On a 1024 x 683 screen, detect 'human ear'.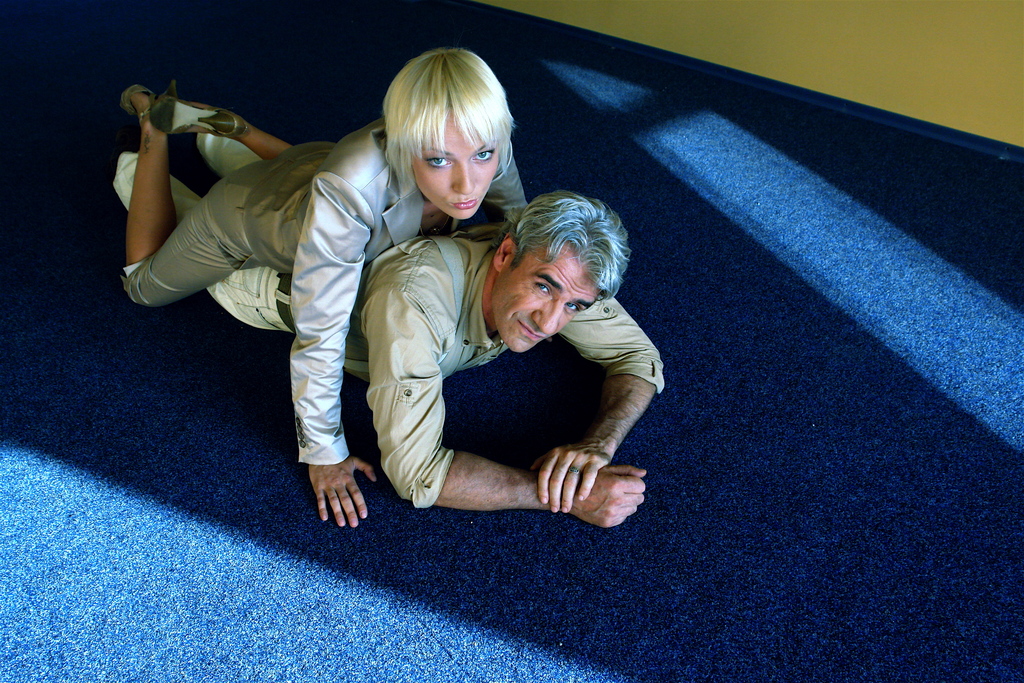
crop(494, 233, 518, 272).
